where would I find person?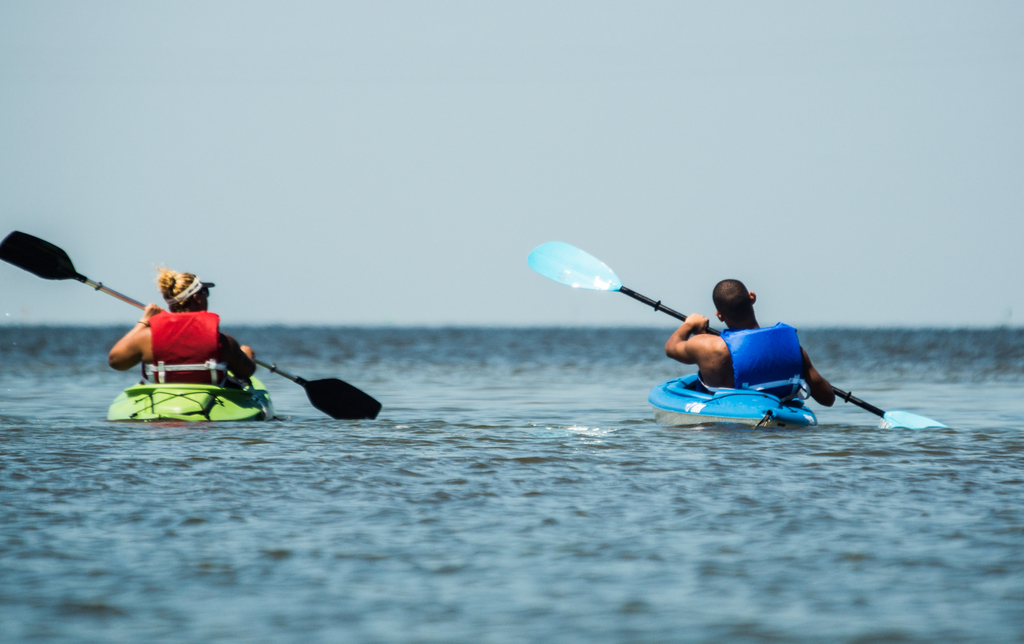
At detection(102, 264, 261, 385).
